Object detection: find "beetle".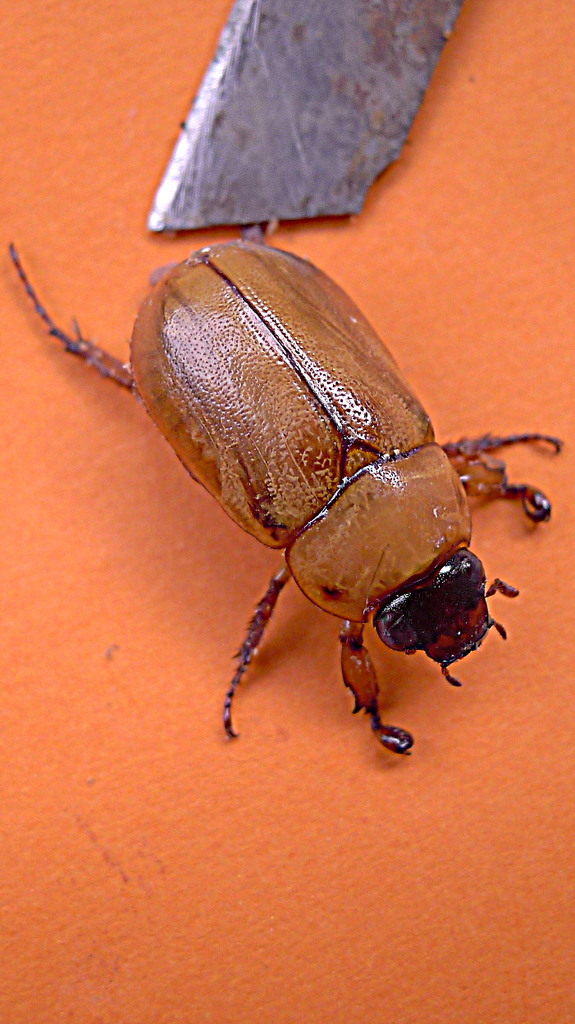
Rect(7, 213, 574, 779).
